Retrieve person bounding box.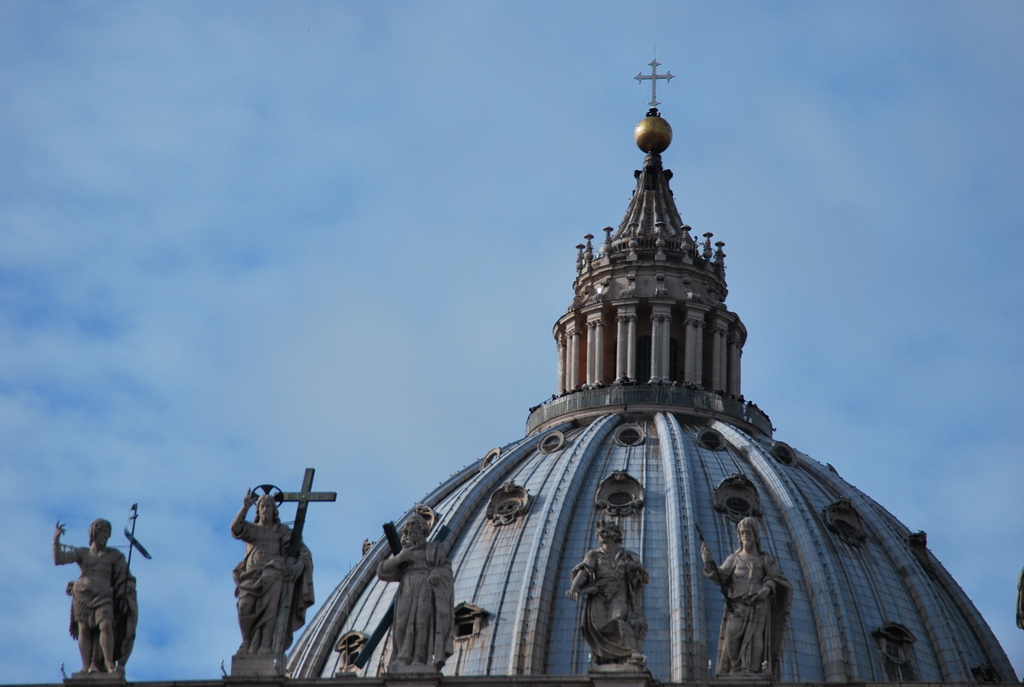
Bounding box: [701, 512, 792, 679].
